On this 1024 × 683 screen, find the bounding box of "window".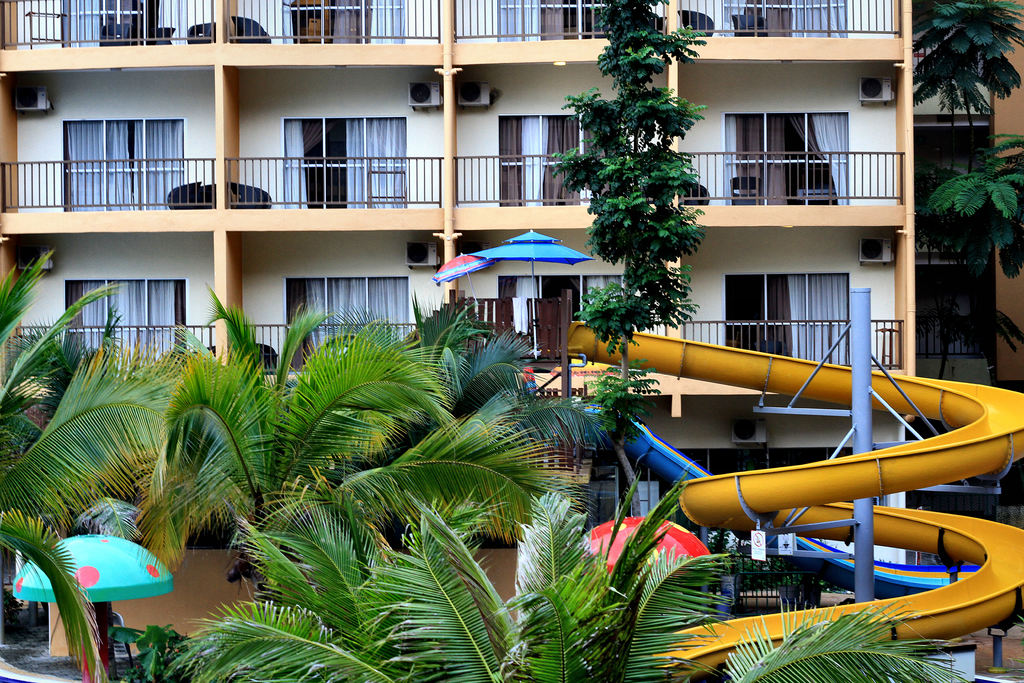
Bounding box: <region>63, 0, 160, 42</region>.
